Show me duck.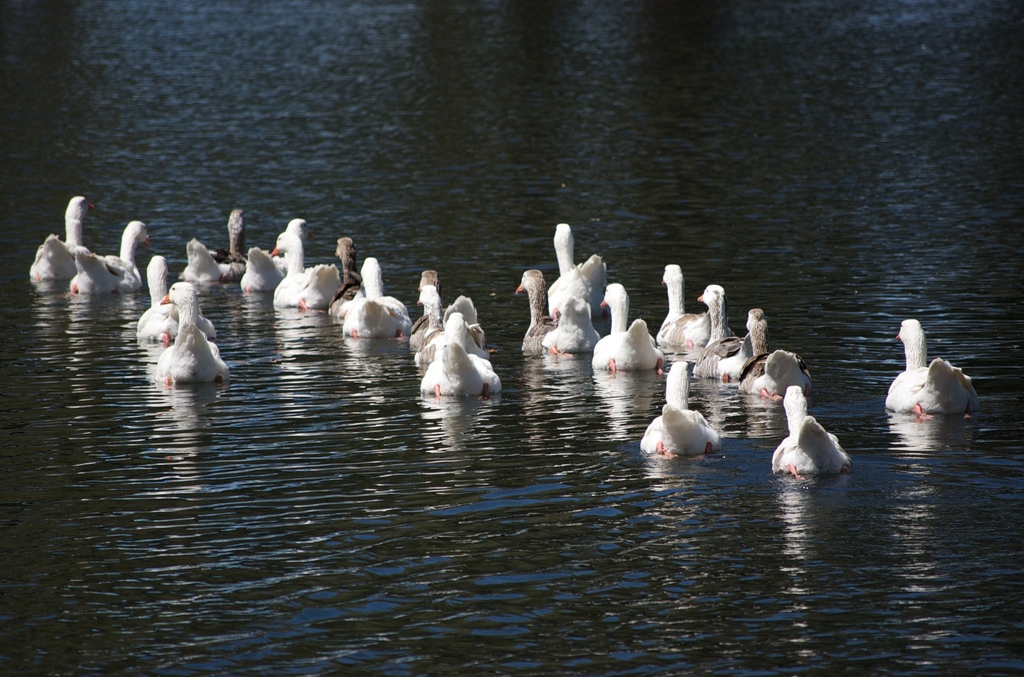
duck is here: (132, 250, 219, 334).
